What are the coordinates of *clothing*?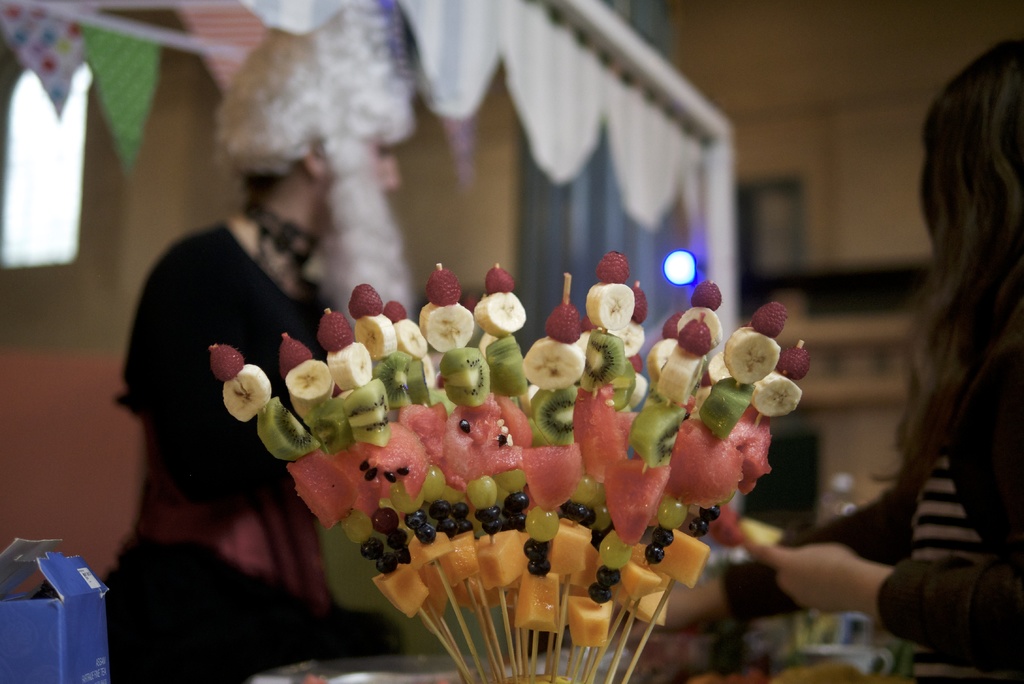
(left=728, top=339, right=1023, bottom=683).
